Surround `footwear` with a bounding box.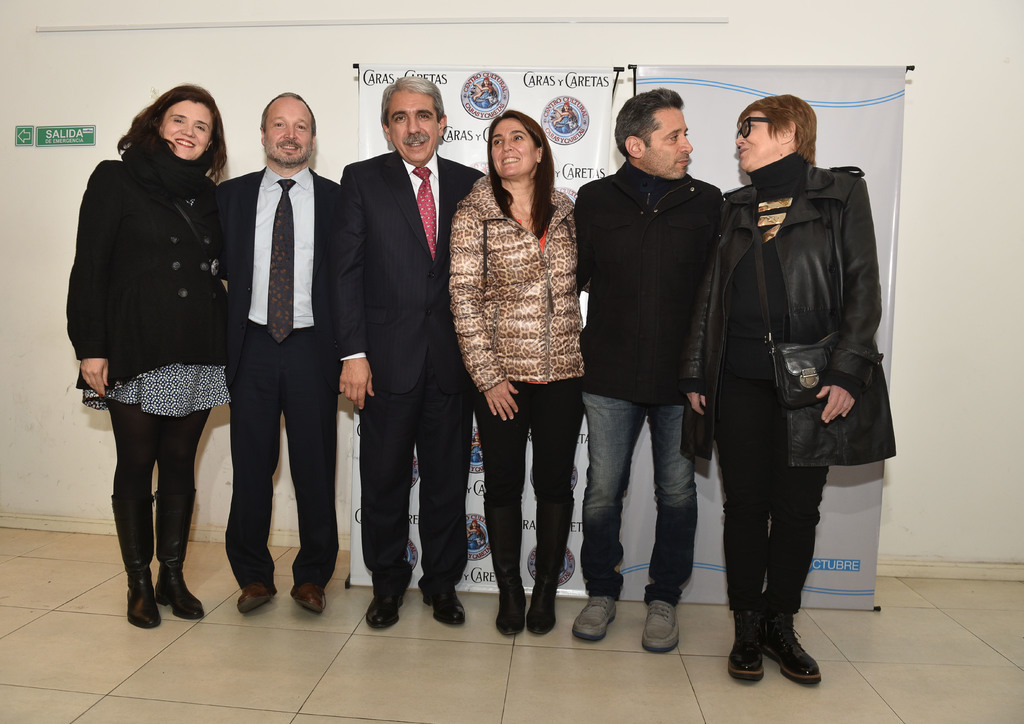
<region>645, 598, 680, 650</region>.
